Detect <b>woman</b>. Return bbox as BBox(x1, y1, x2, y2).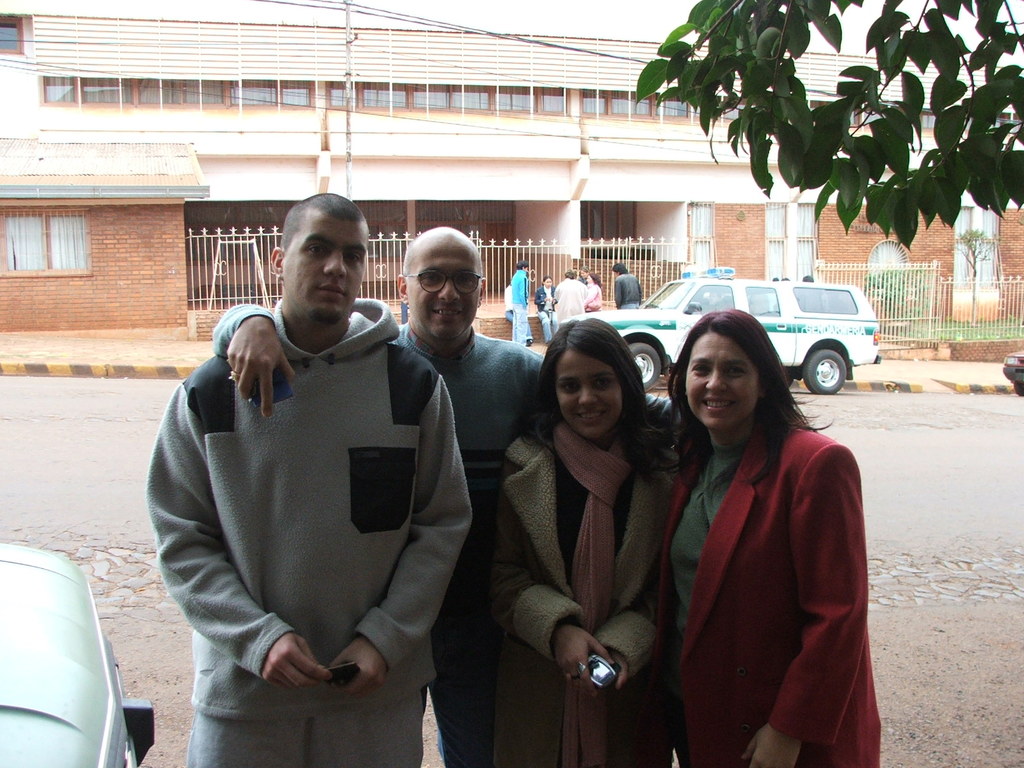
BBox(655, 307, 883, 767).
